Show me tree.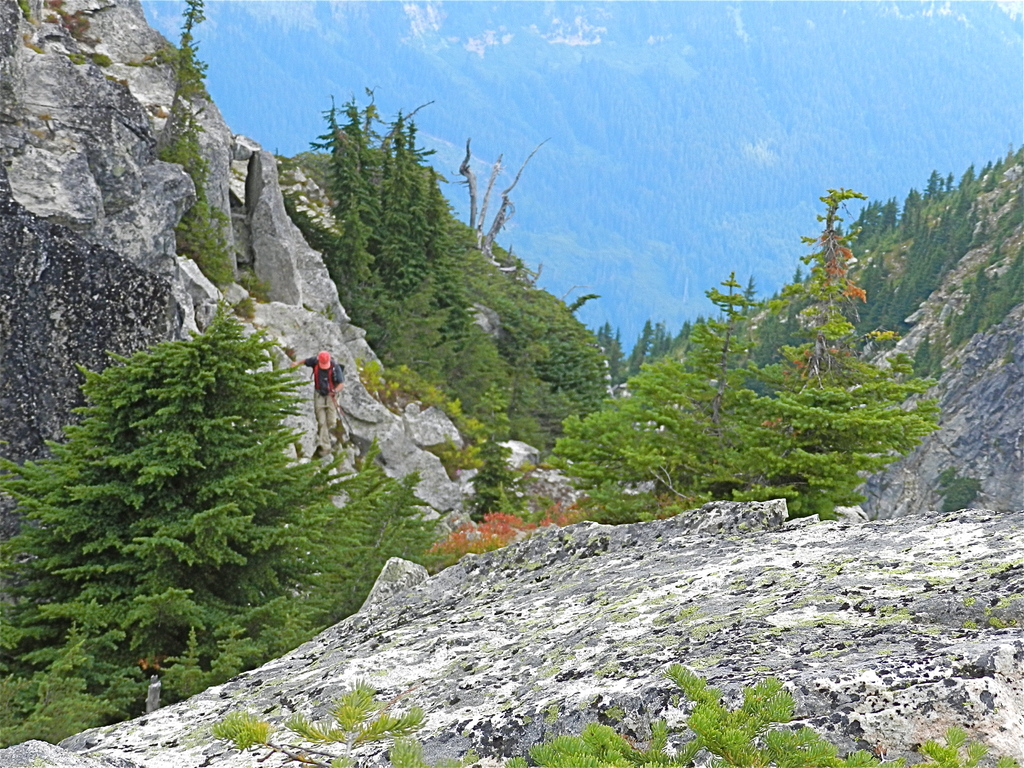
tree is here: [308, 108, 384, 359].
